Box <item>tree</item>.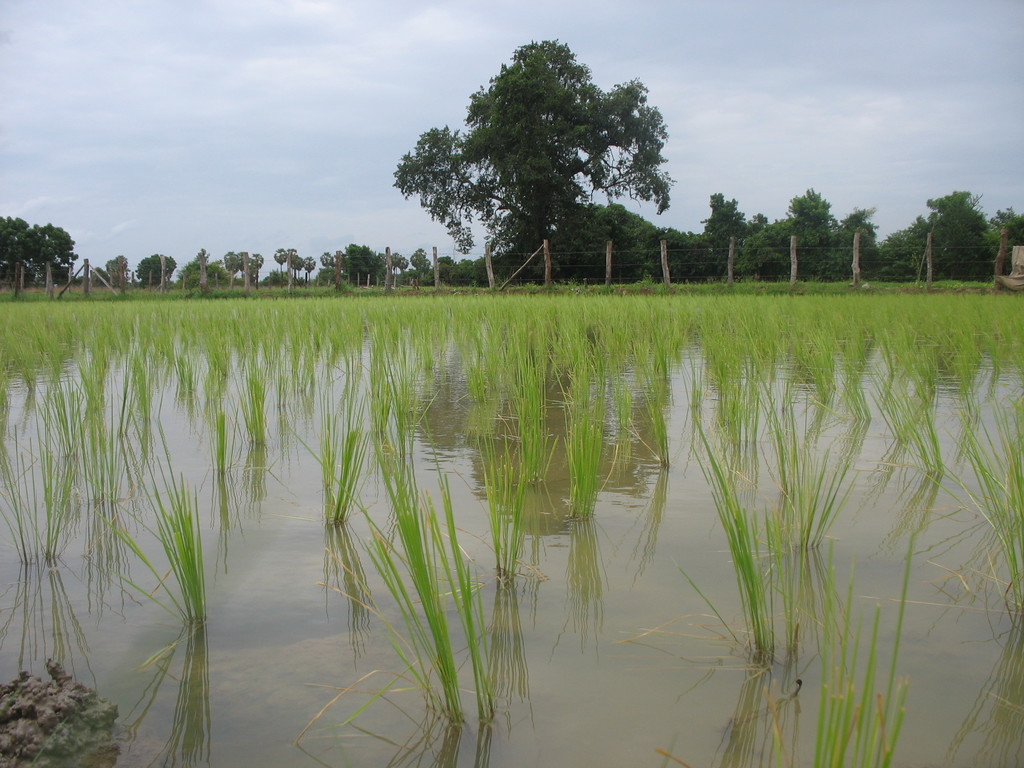
x1=701, y1=191, x2=756, y2=284.
